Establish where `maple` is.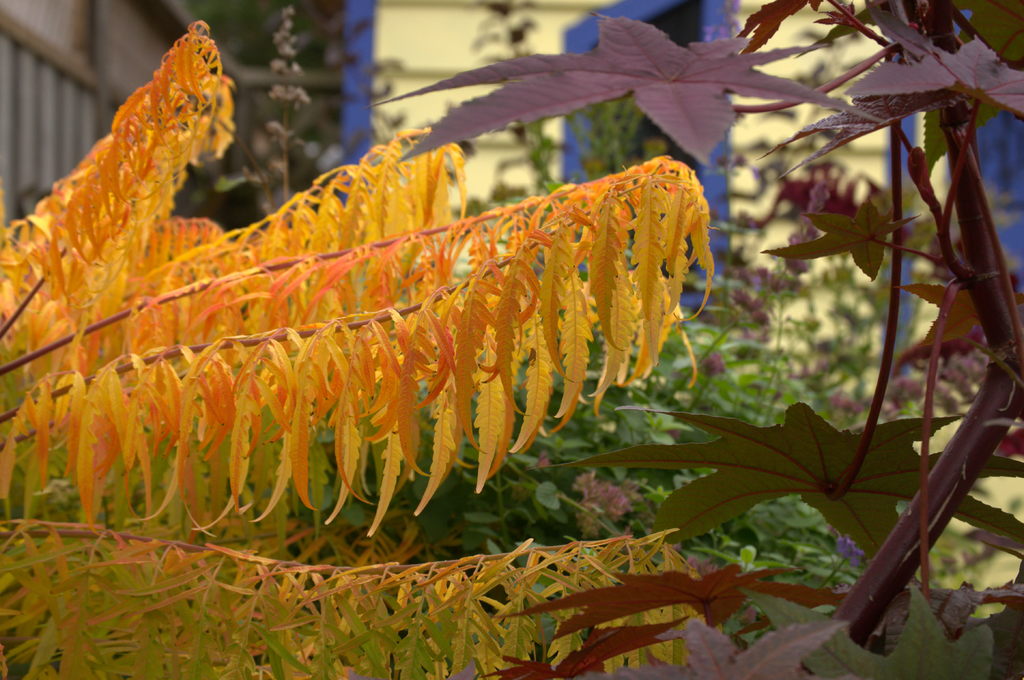
Established at l=0, t=3, r=1023, b=679.
